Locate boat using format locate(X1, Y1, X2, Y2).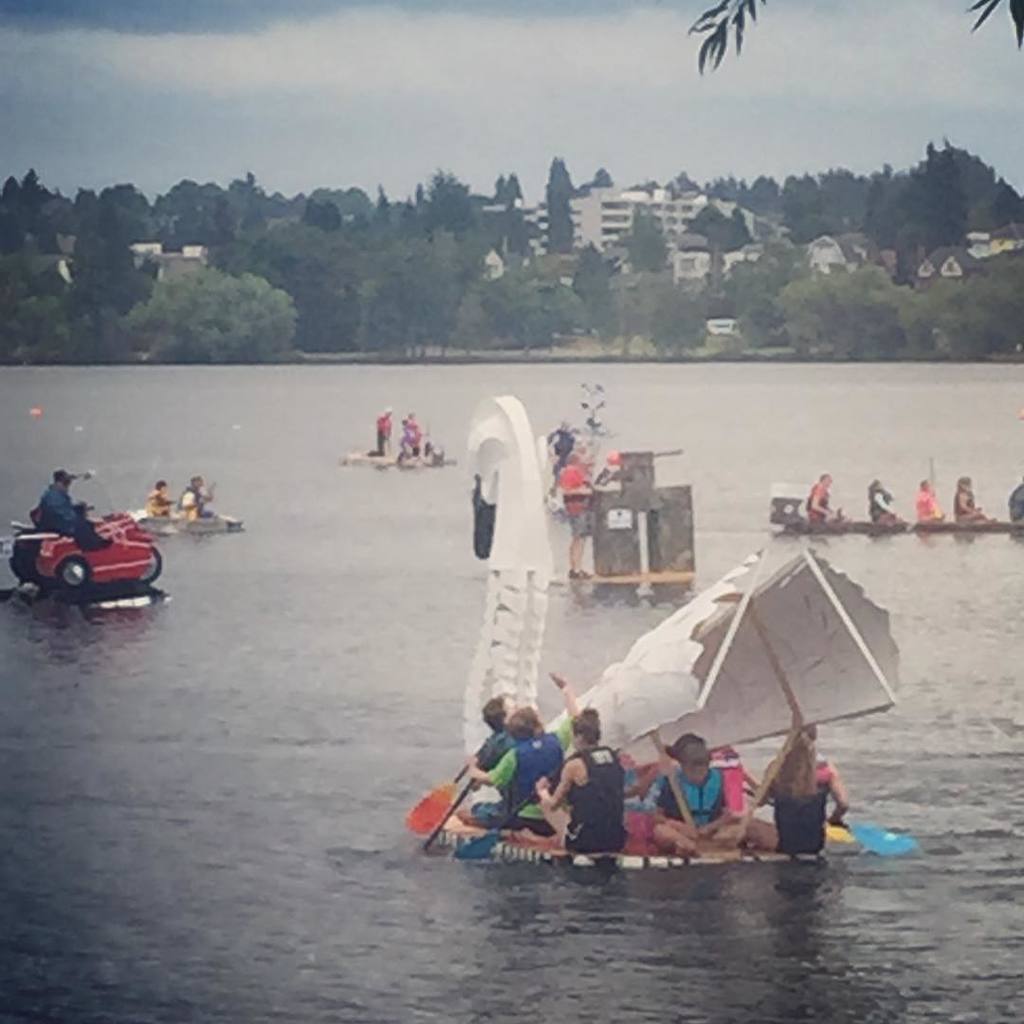
locate(347, 446, 444, 462).
